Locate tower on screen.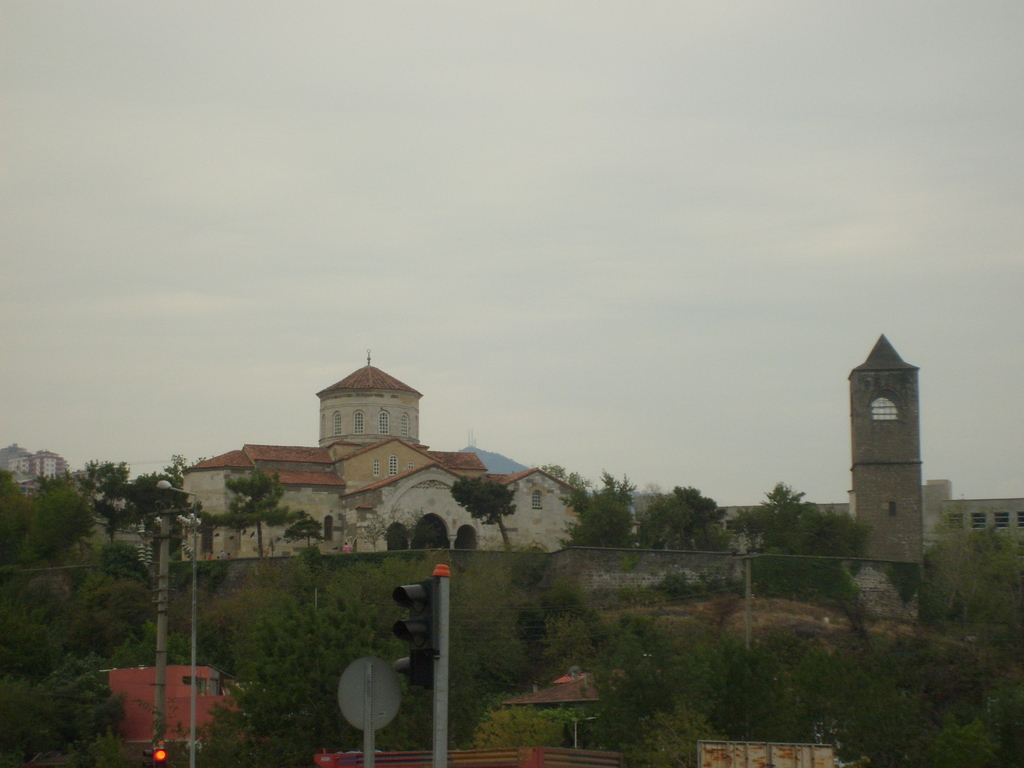
On screen at {"x1": 308, "y1": 352, "x2": 424, "y2": 467}.
